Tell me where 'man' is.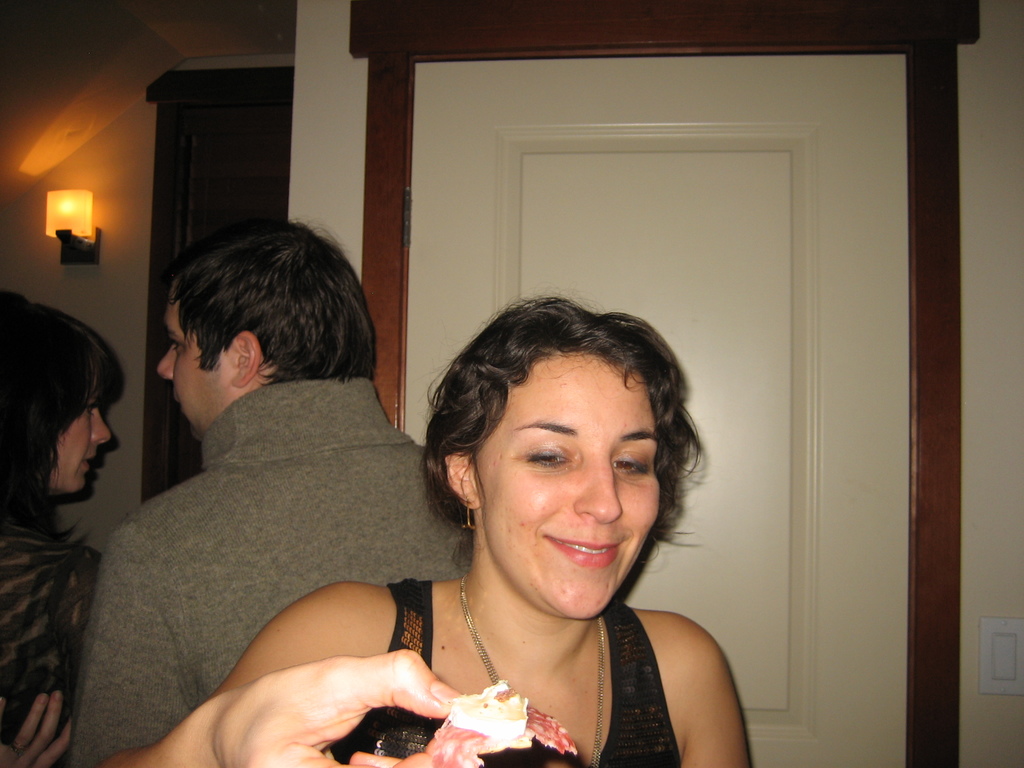
'man' is at rect(60, 236, 465, 751).
